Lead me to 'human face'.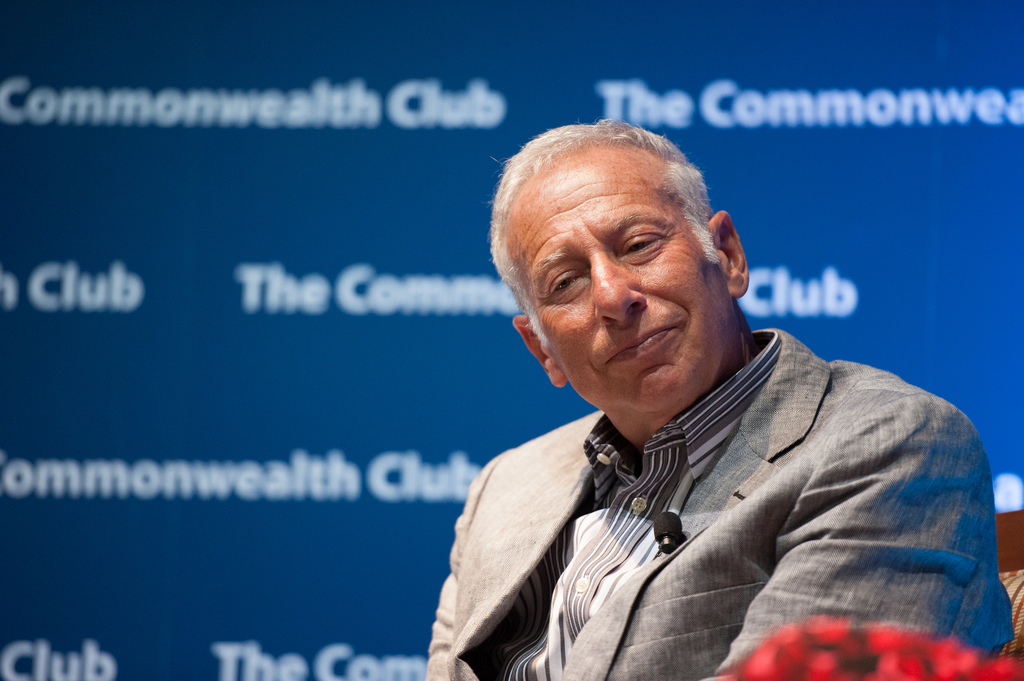
Lead to 505:159:732:412.
